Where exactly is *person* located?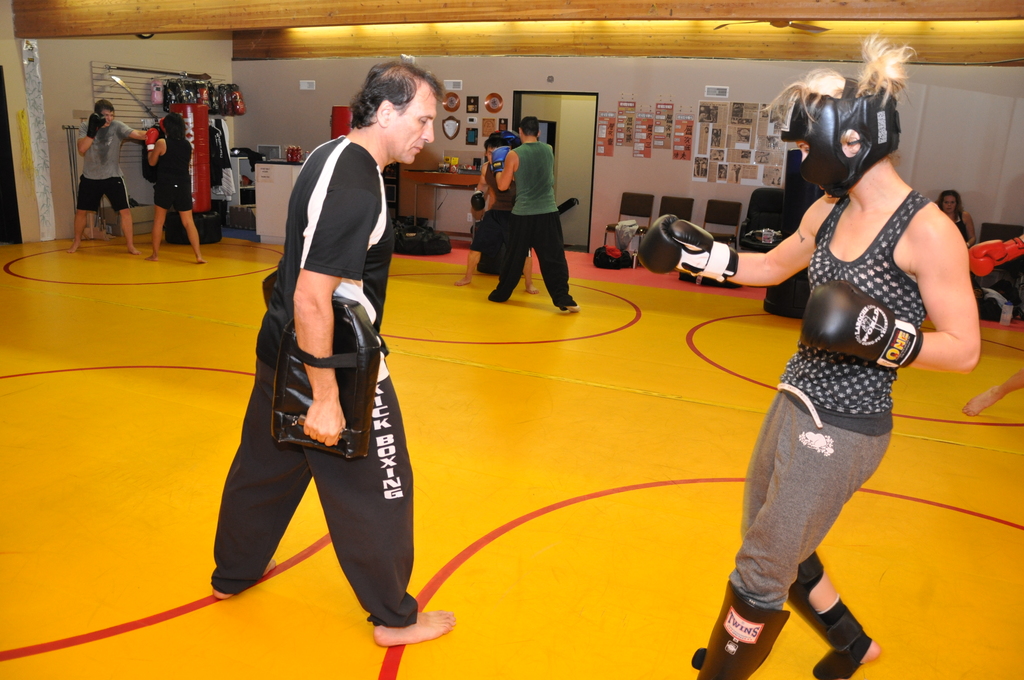
Its bounding box is 932/187/981/239.
